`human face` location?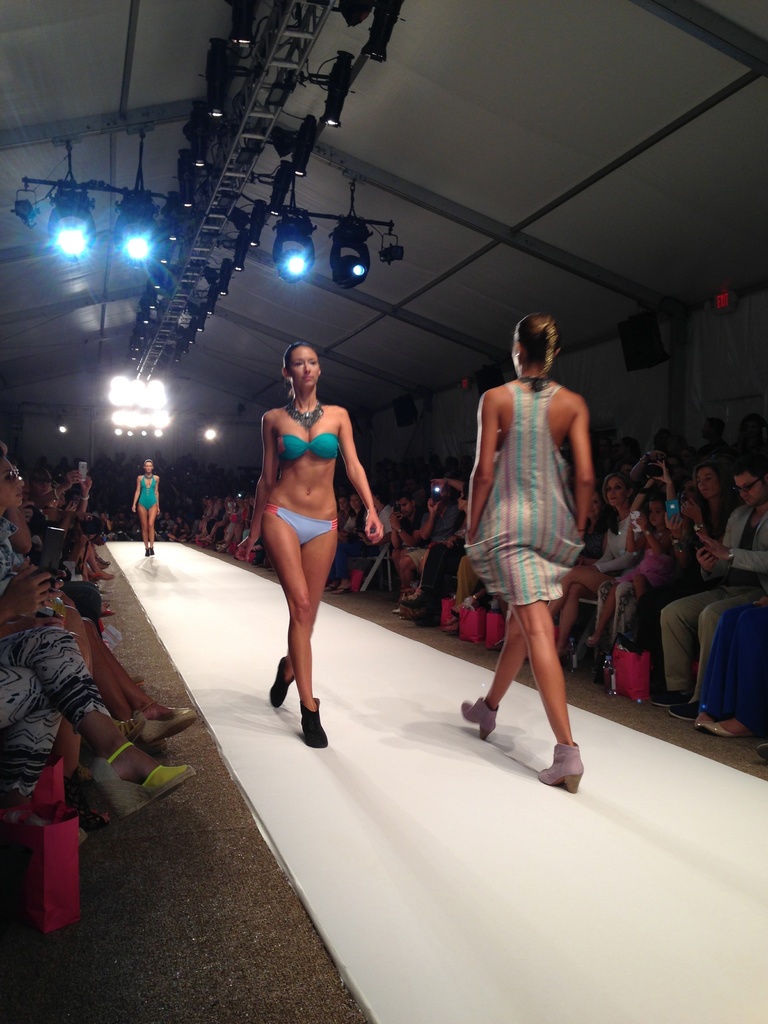
bbox=(604, 480, 625, 511)
